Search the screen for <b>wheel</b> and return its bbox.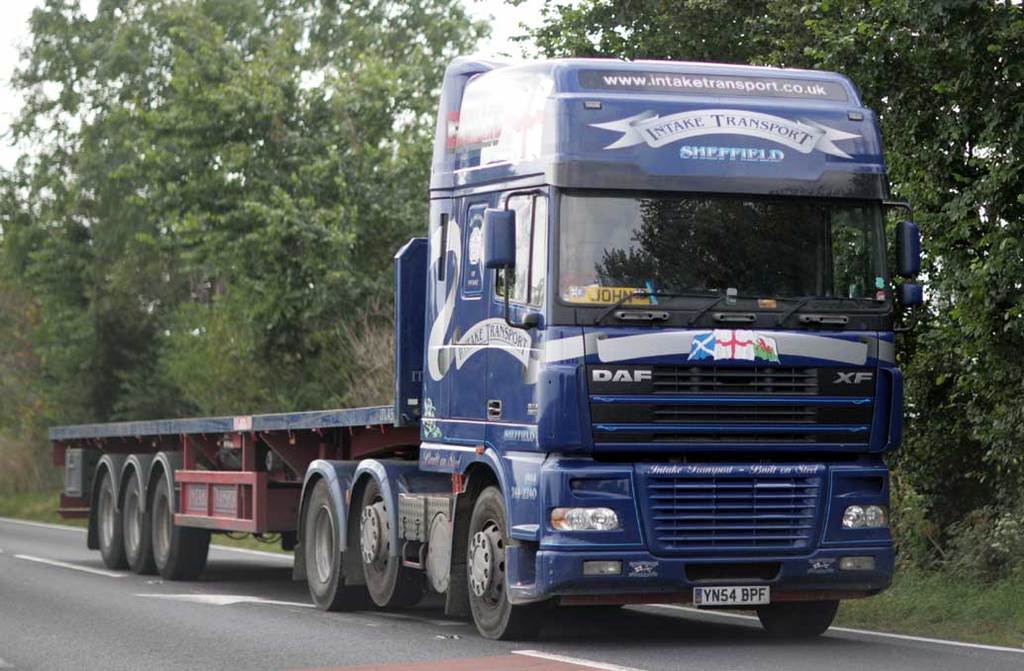
Found: 152, 474, 209, 579.
